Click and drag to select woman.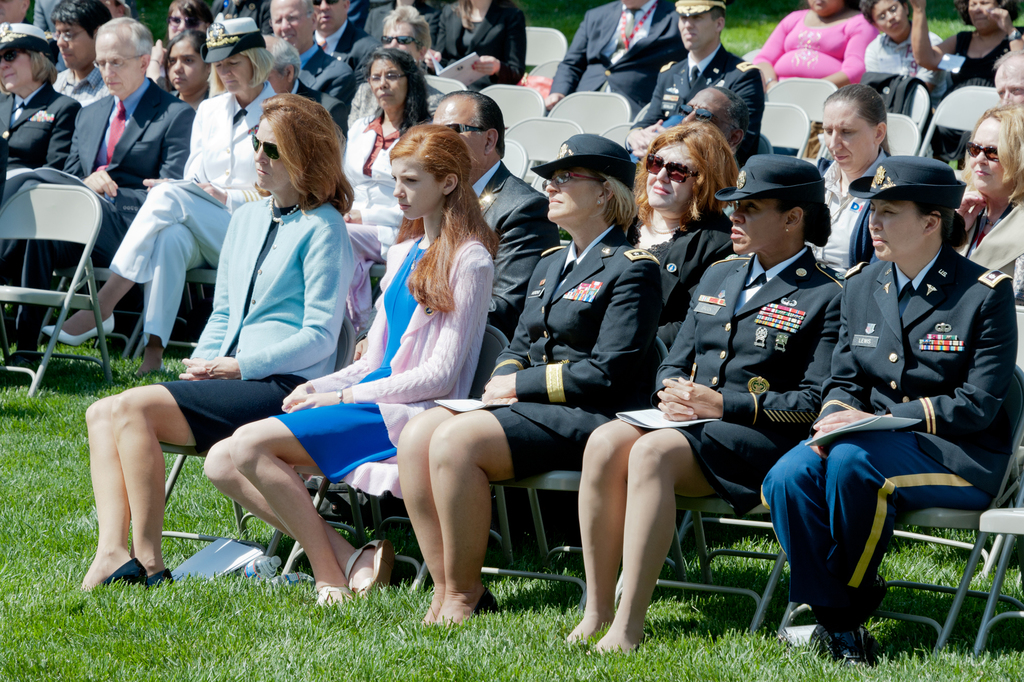
Selection: 438, 0, 523, 88.
